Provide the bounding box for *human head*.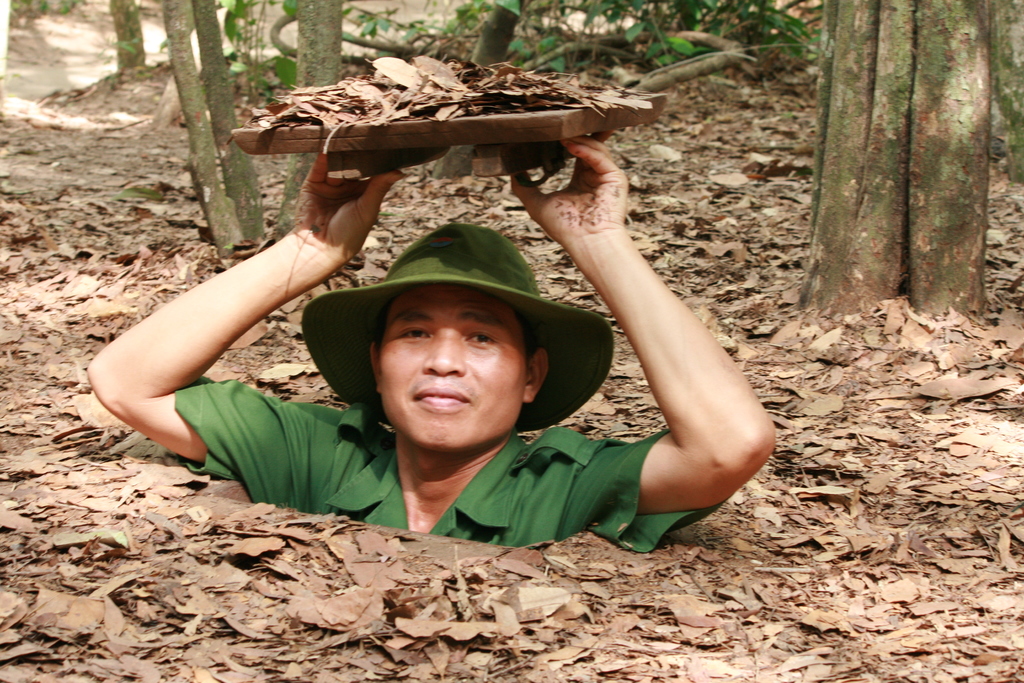
(x1=364, y1=287, x2=545, y2=454).
